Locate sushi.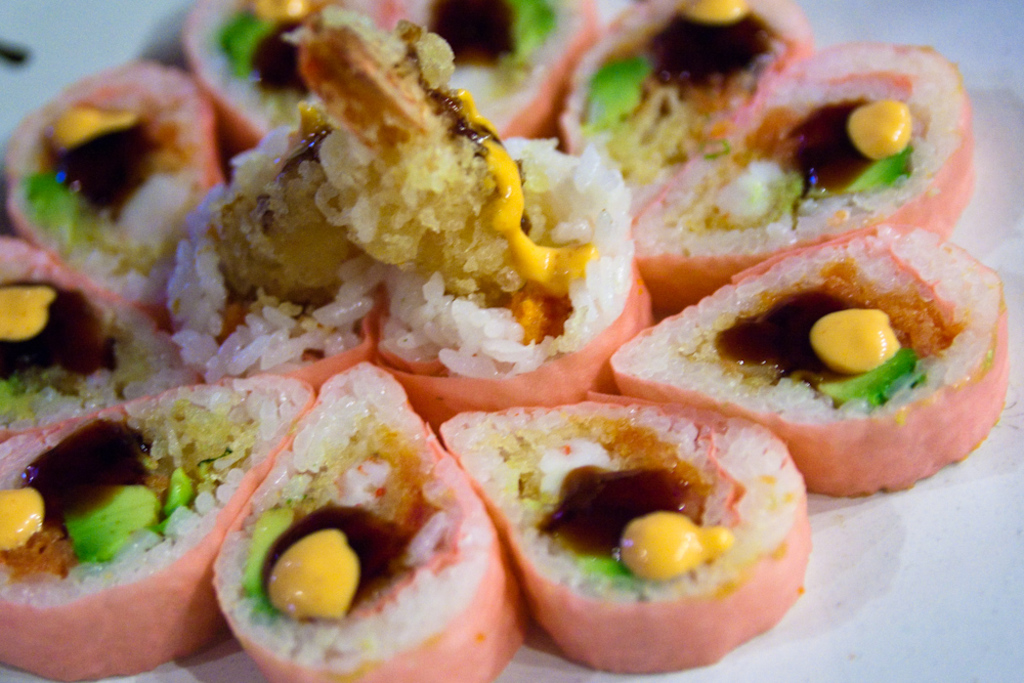
Bounding box: 612,32,985,323.
